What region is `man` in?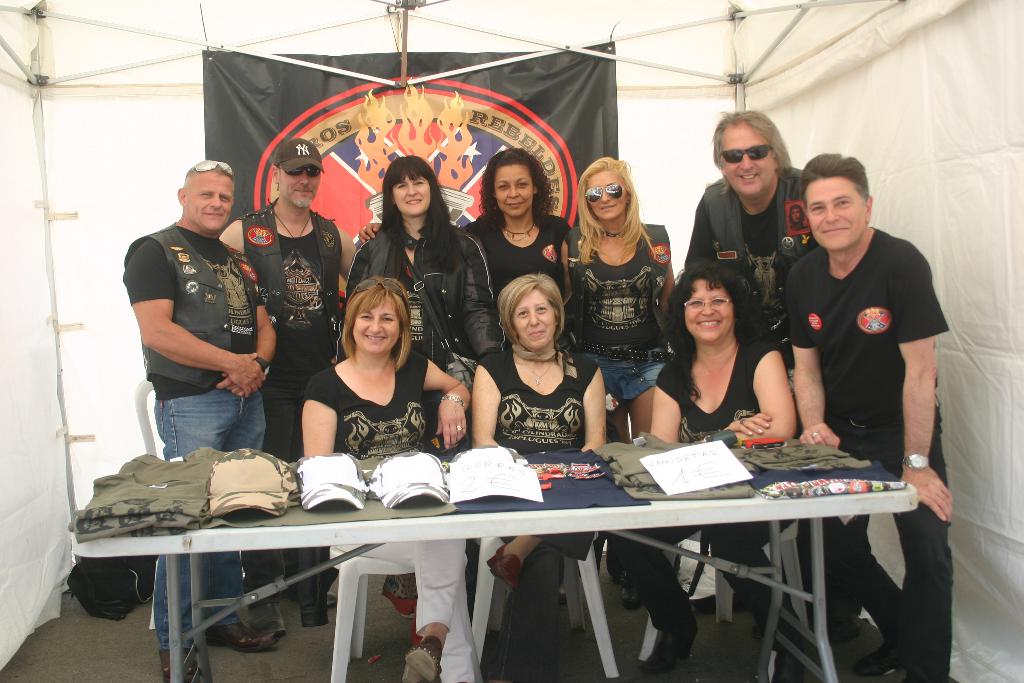
214/139/356/608.
